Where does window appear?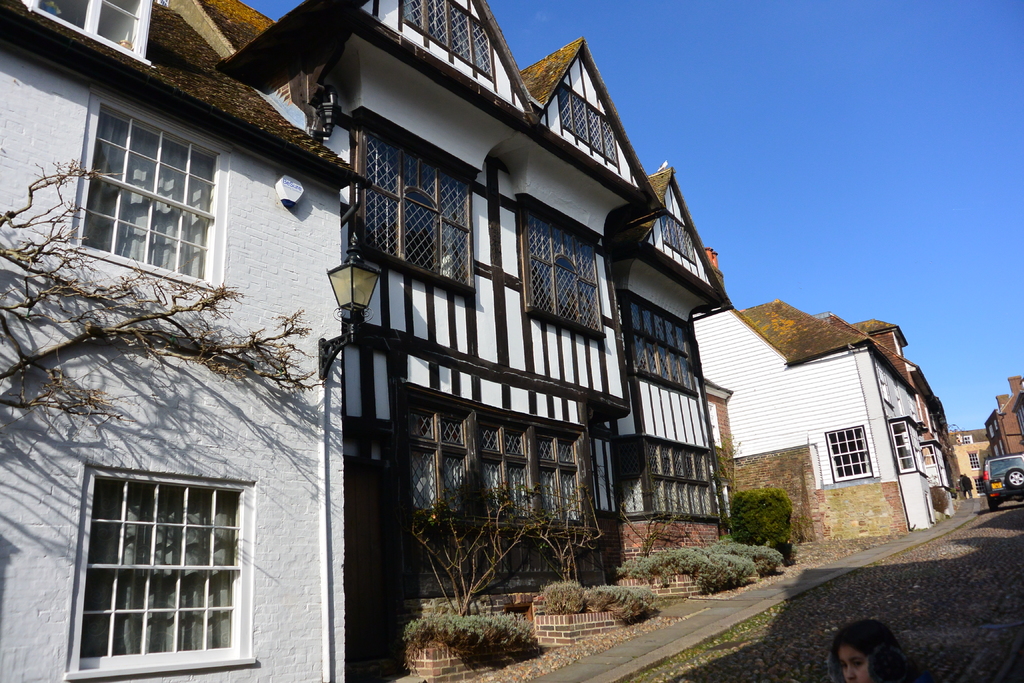
Appears at 358,124,475,293.
